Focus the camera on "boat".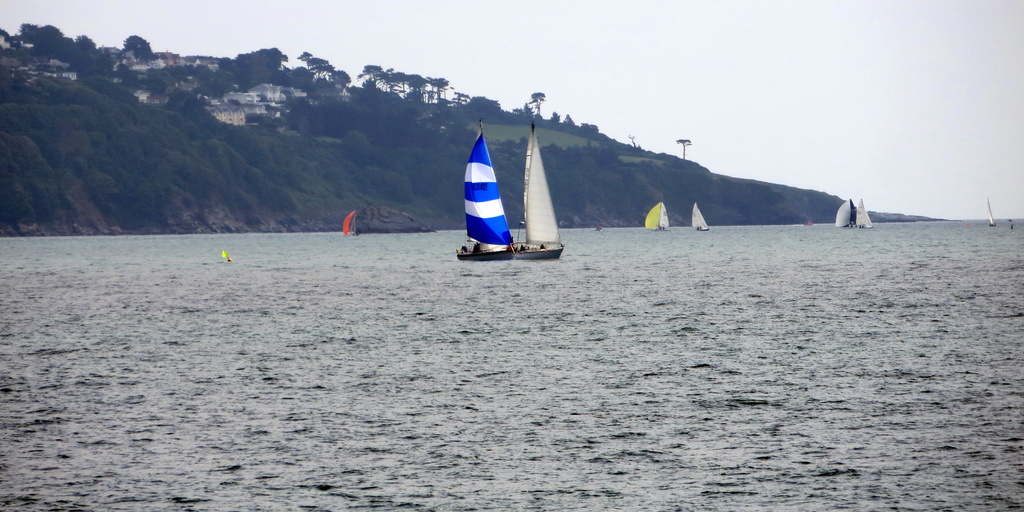
Focus region: box(457, 129, 564, 262).
